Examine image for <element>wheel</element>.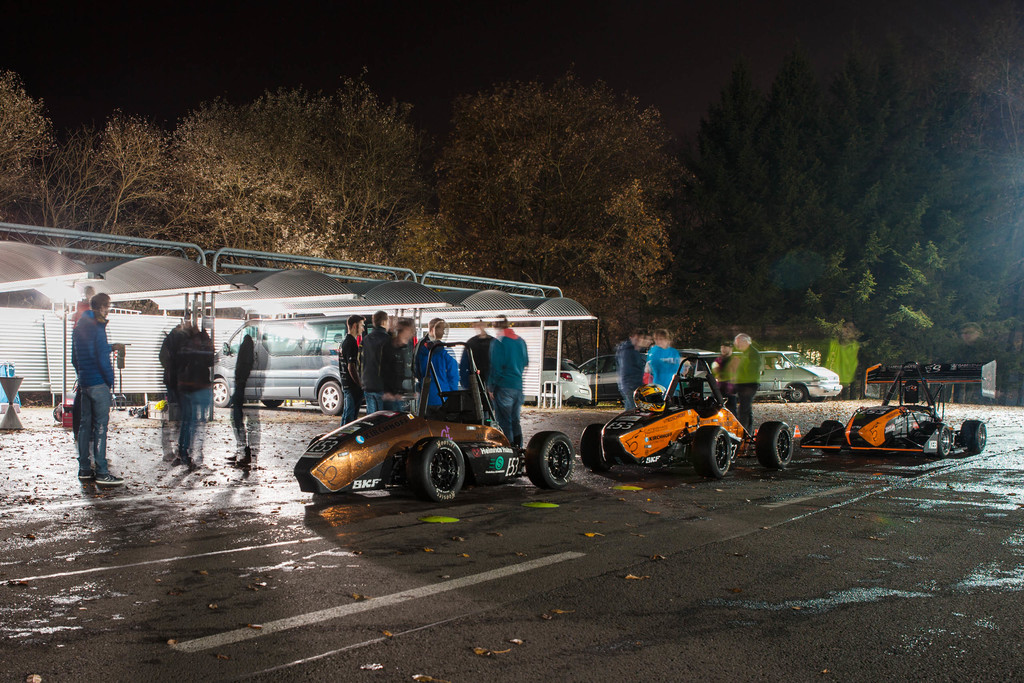
Examination result: [left=819, top=420, right=844, bottom=454].
